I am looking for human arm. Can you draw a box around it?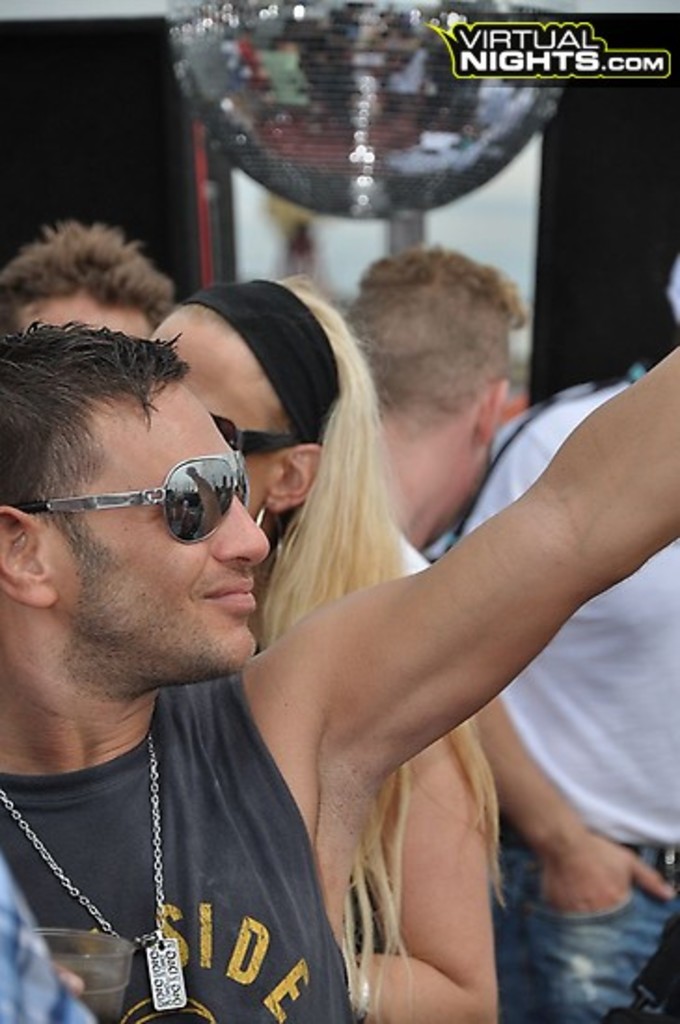
Sure, the bounding box is (left=244, top=354, right=678, bottom=786).
